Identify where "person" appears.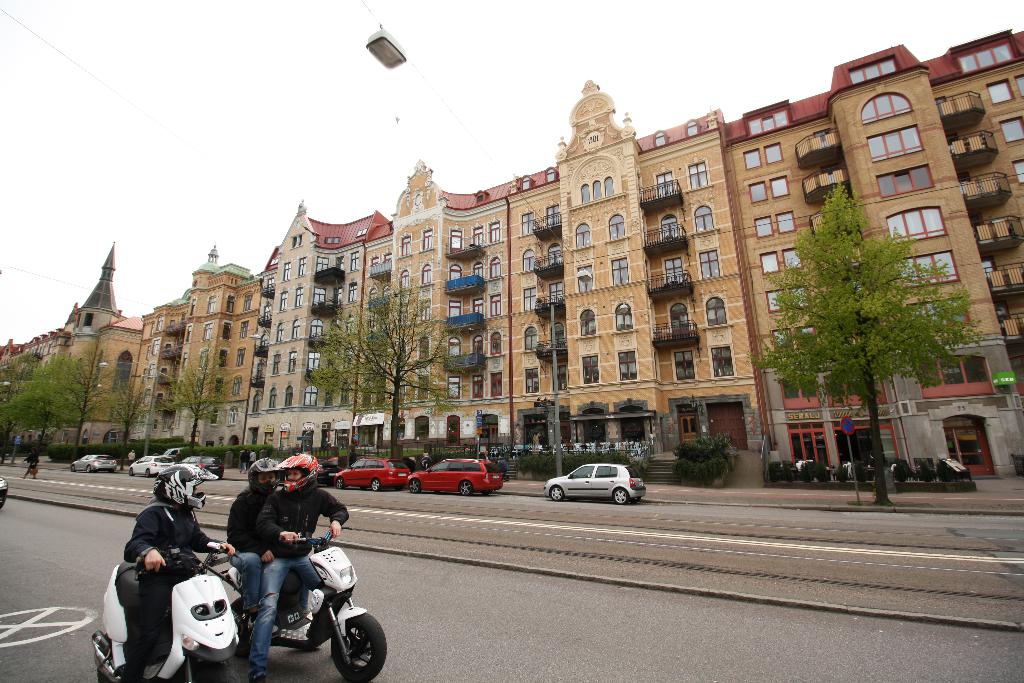
Appears at crop(239, 451, 348, 682).
